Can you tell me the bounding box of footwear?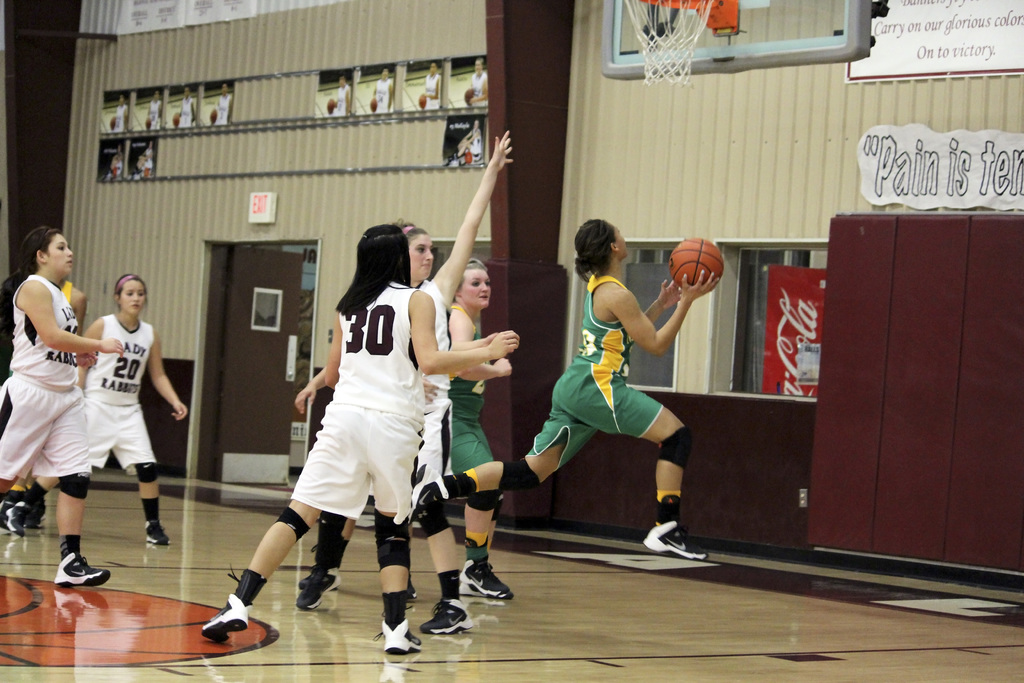
x1=202 y1=593 x2=244 y2=637.
